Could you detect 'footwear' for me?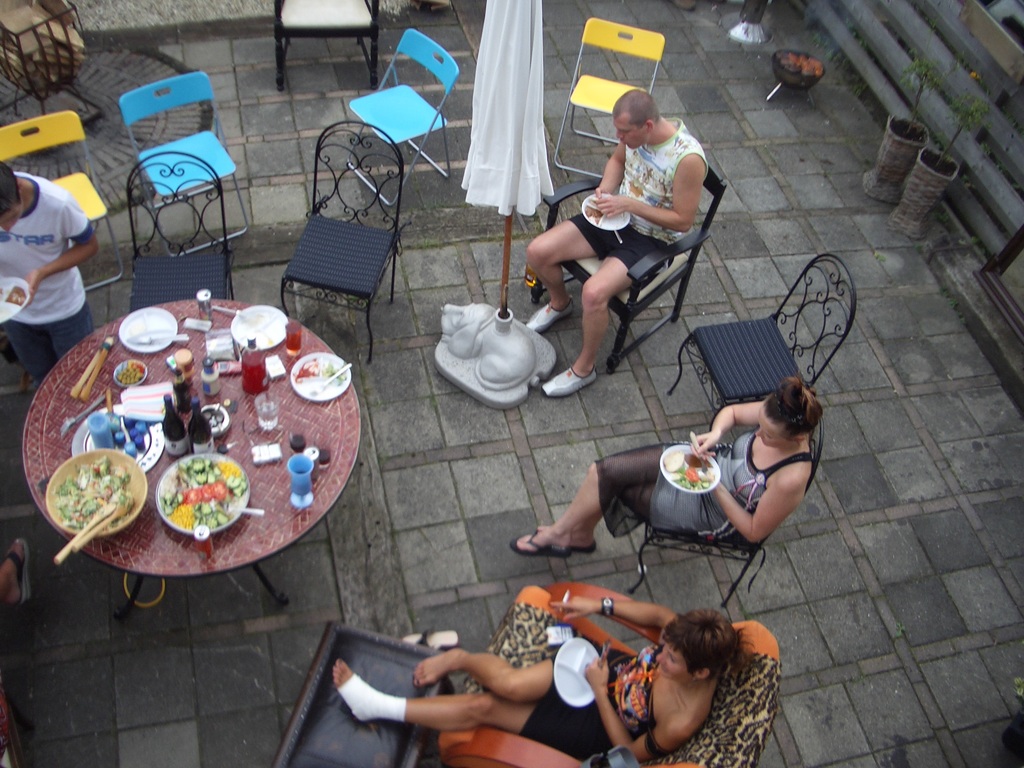
Detection result: 510:531:598:560.
